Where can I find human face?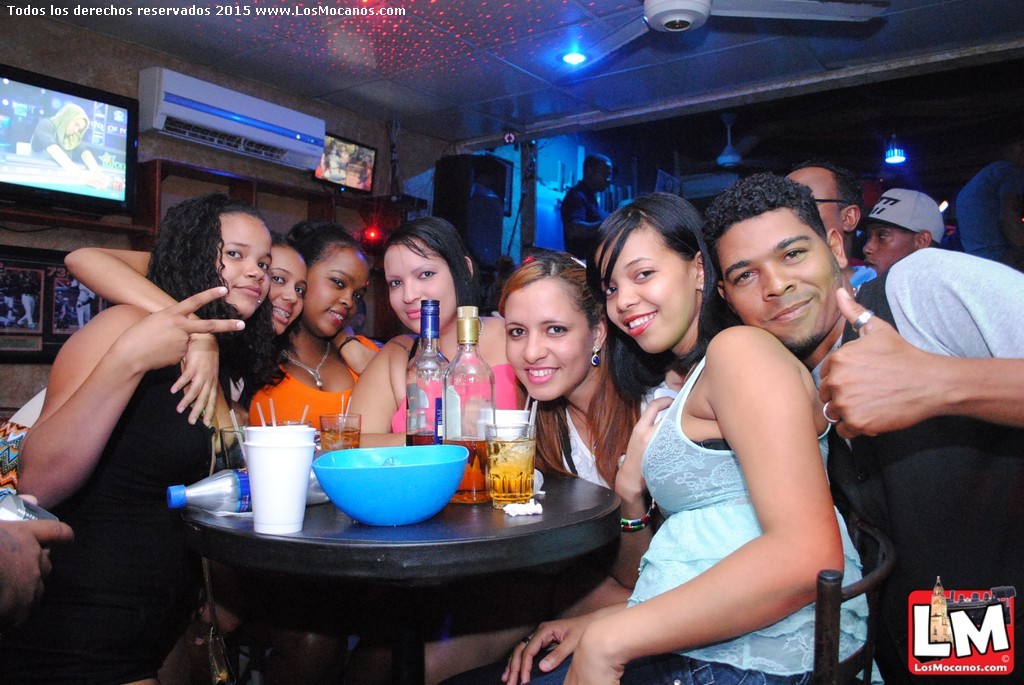
You can find it at 216,212,271,318.
